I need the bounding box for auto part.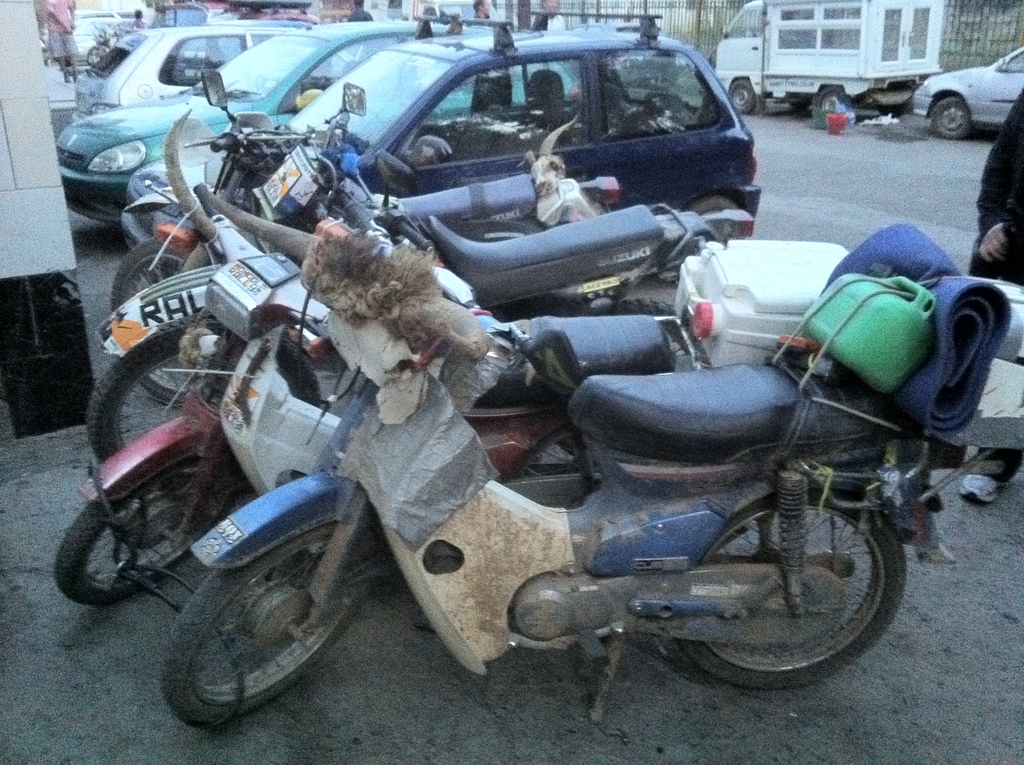
Here it is: [left=685, top=190, right=747, bottom=223].
